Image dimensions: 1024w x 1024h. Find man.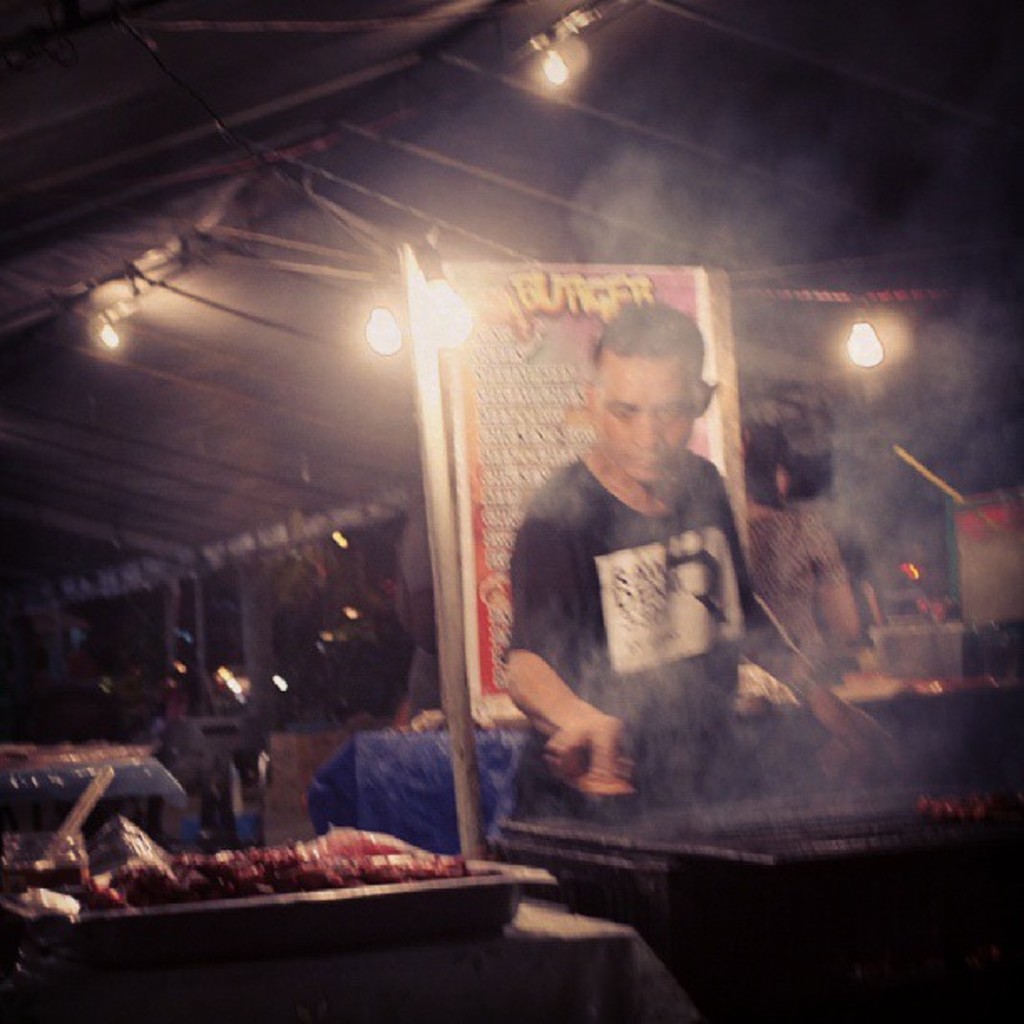
locate(500, 308, 922, 875).
